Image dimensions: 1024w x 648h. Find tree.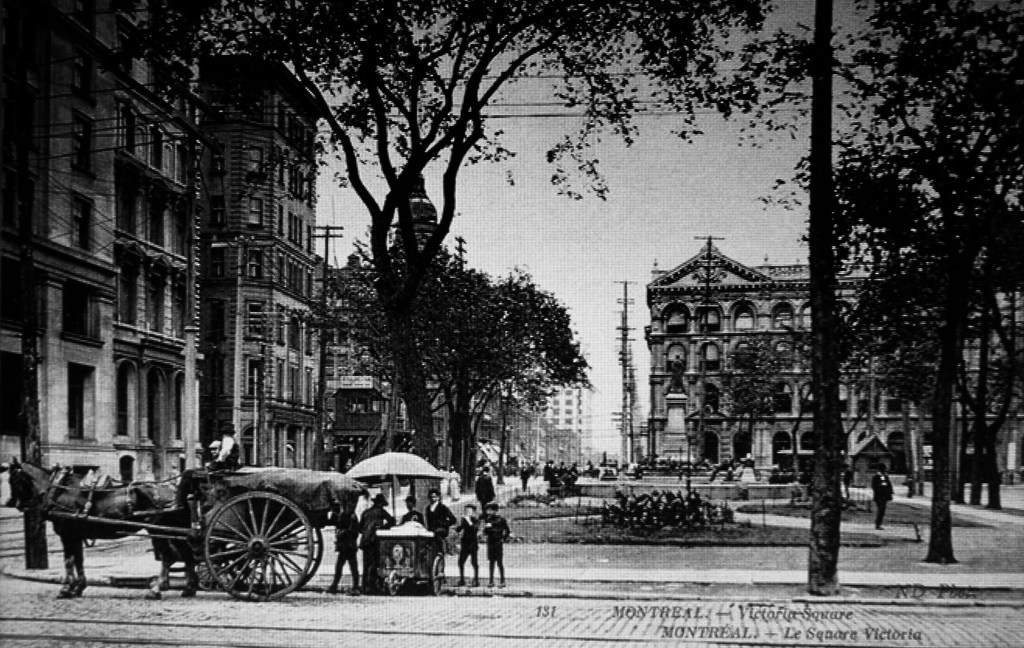
select_region(720, 328, 786, 463).
